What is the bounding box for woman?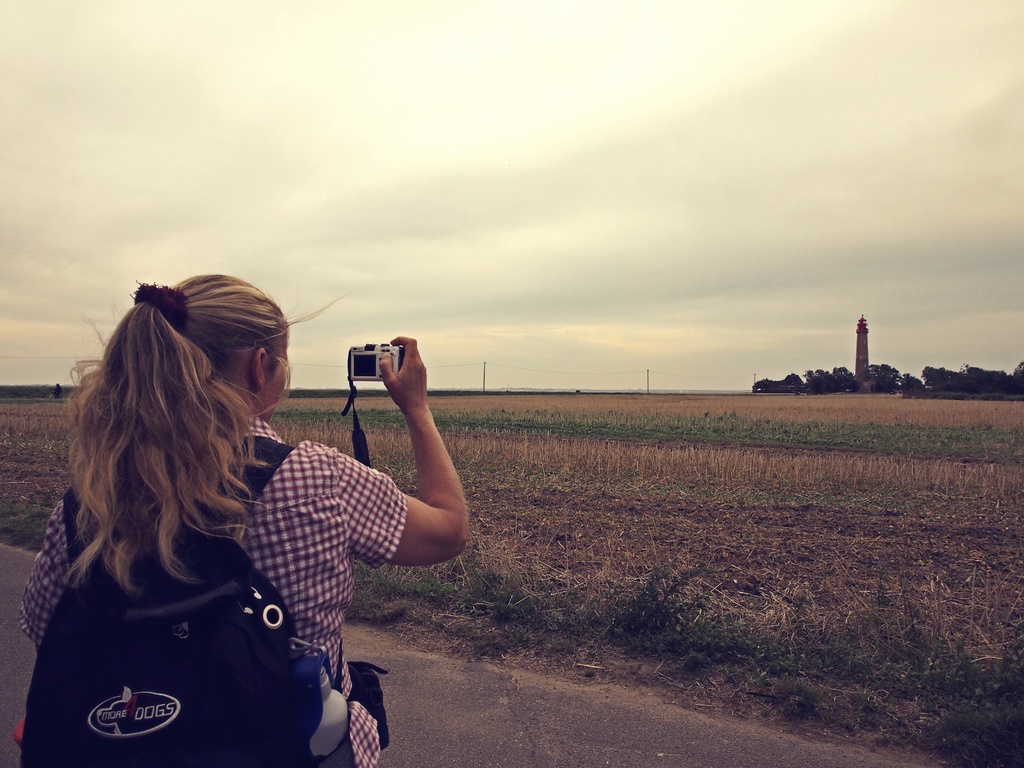
[10,250,374,756].
